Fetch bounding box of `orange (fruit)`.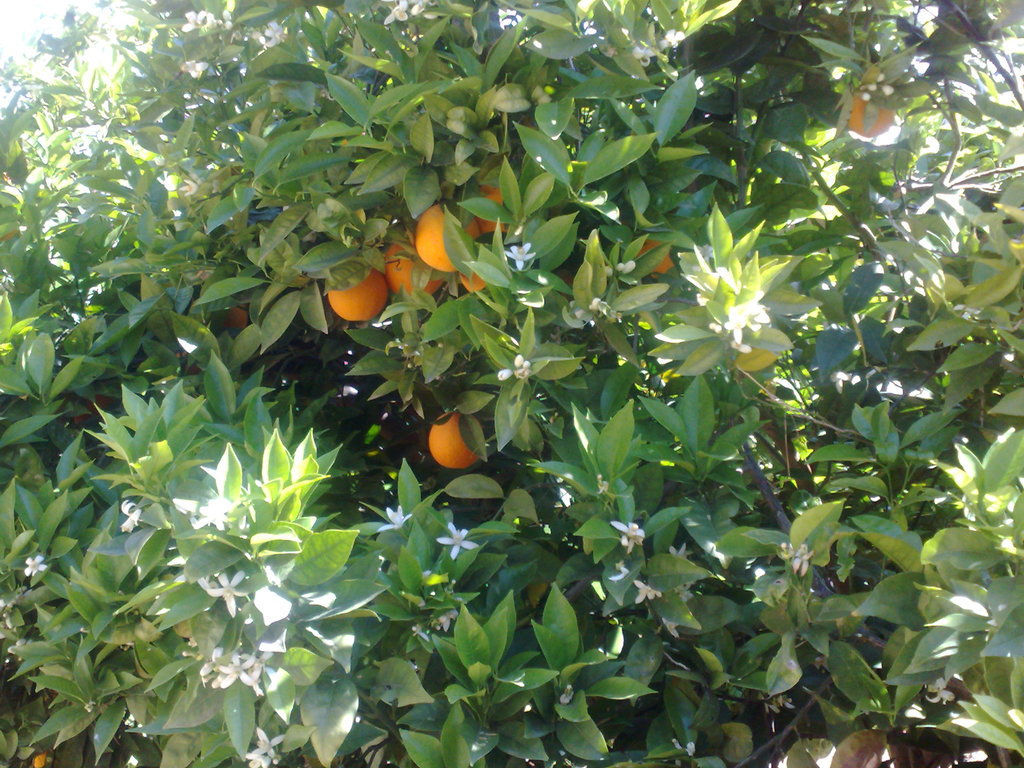
Bbox: BBox(426, 415, 477, 466).
